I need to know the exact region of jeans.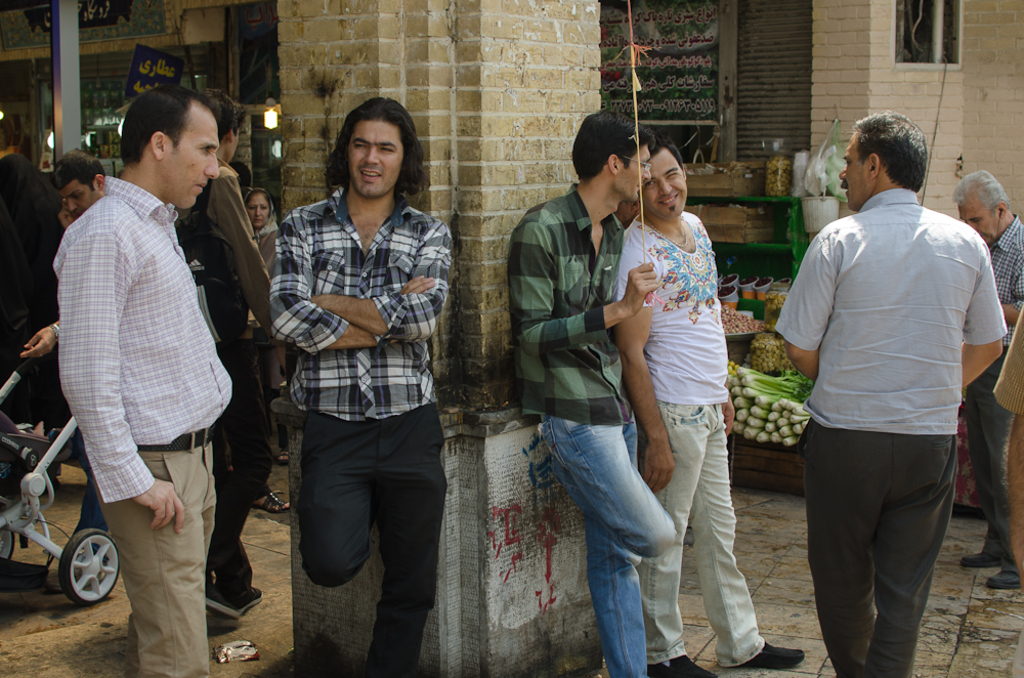
Region: locate(564, 417, 686, 667).
